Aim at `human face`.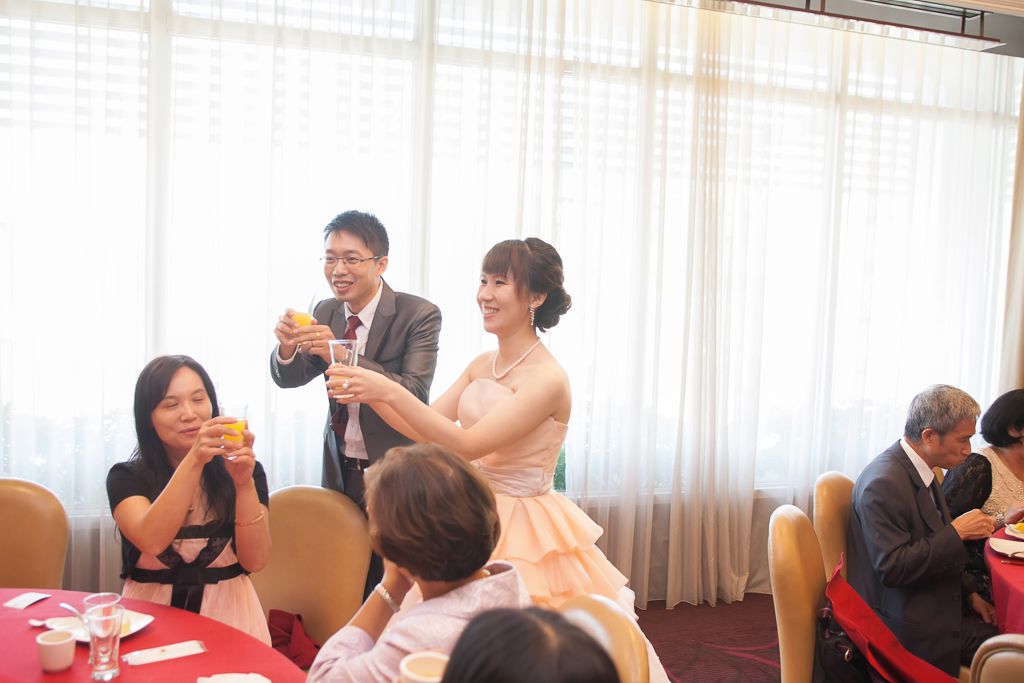
Aimed at 473/261/529/325.
